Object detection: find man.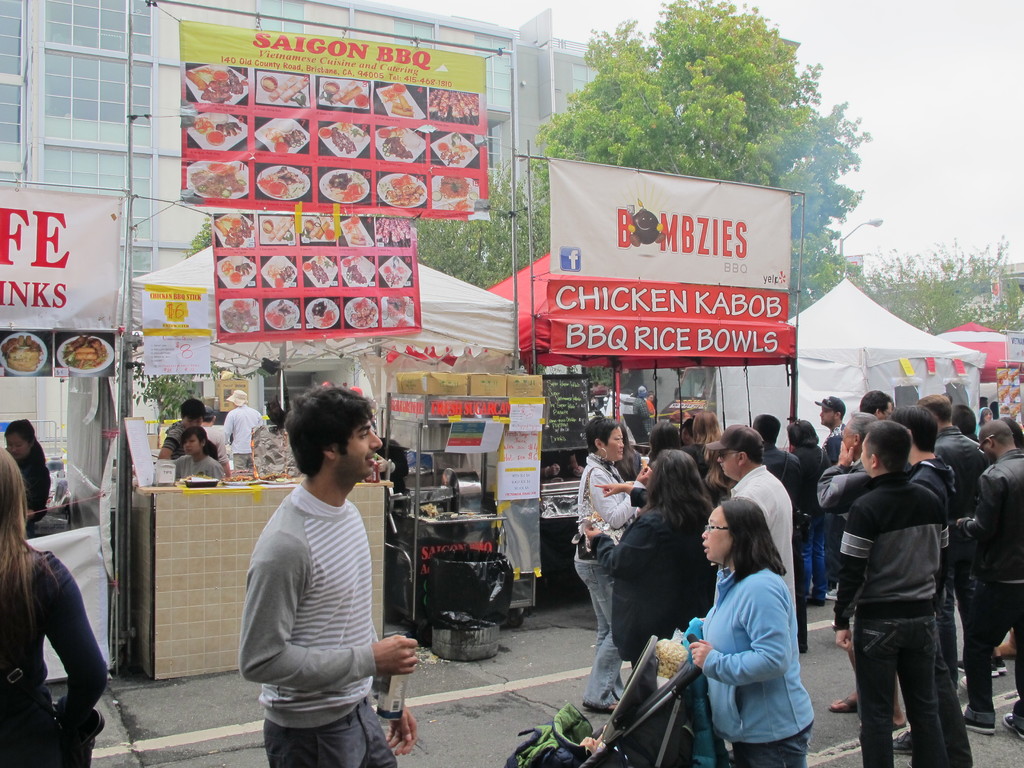
<region>959, 415, 1023, 746</region>.
